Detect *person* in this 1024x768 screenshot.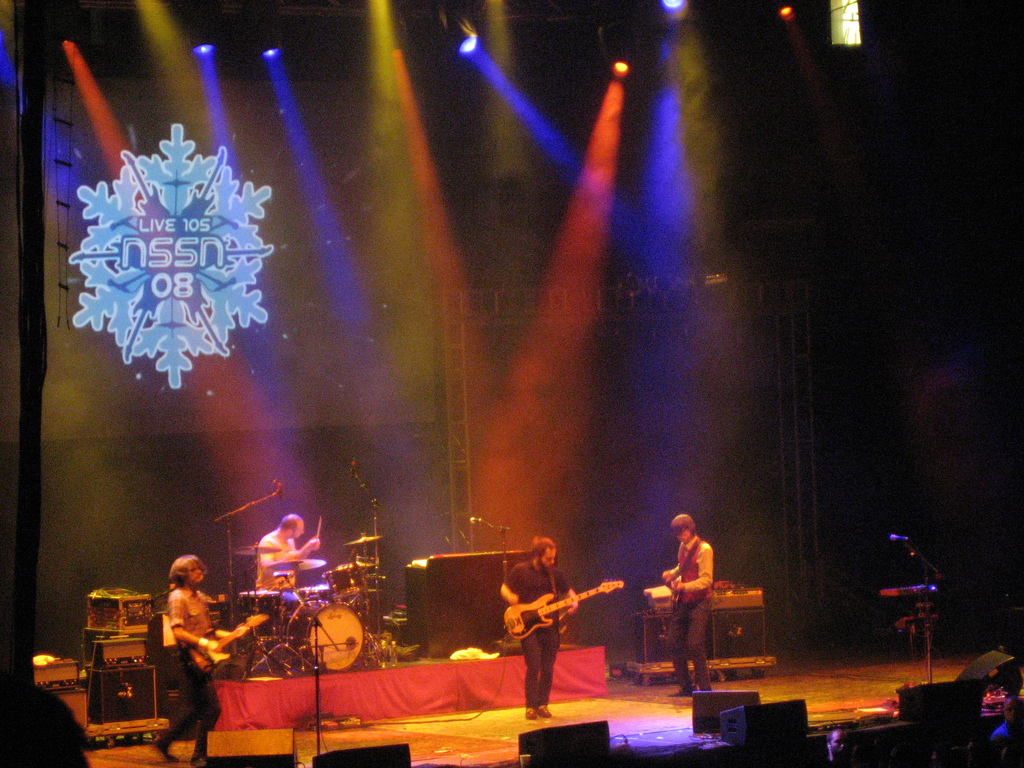
Detection: bbox=[175, 556, 239, 767].
